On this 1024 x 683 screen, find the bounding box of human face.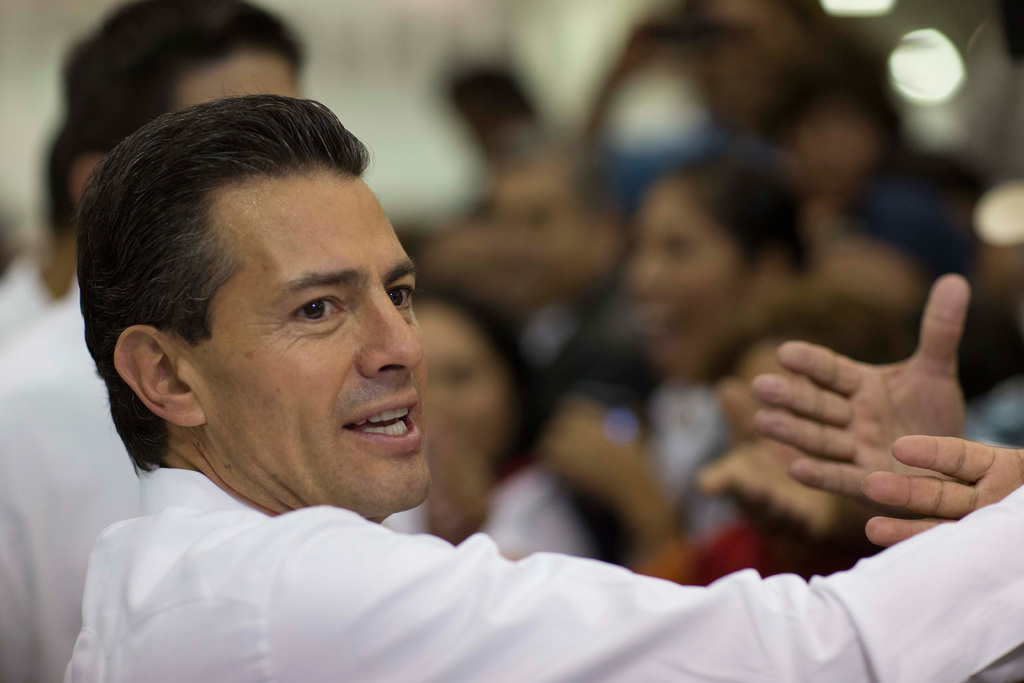
Bounding box: detection(170, 53, 299, 101).
